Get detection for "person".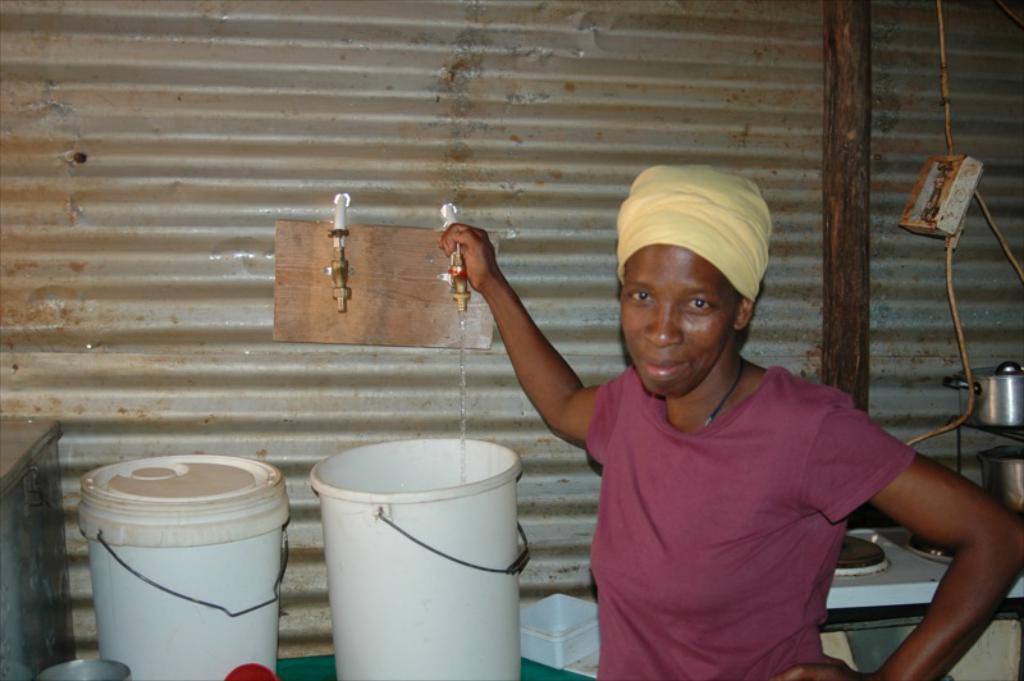
Detection: l=498, t=165, r=937, b=672.
